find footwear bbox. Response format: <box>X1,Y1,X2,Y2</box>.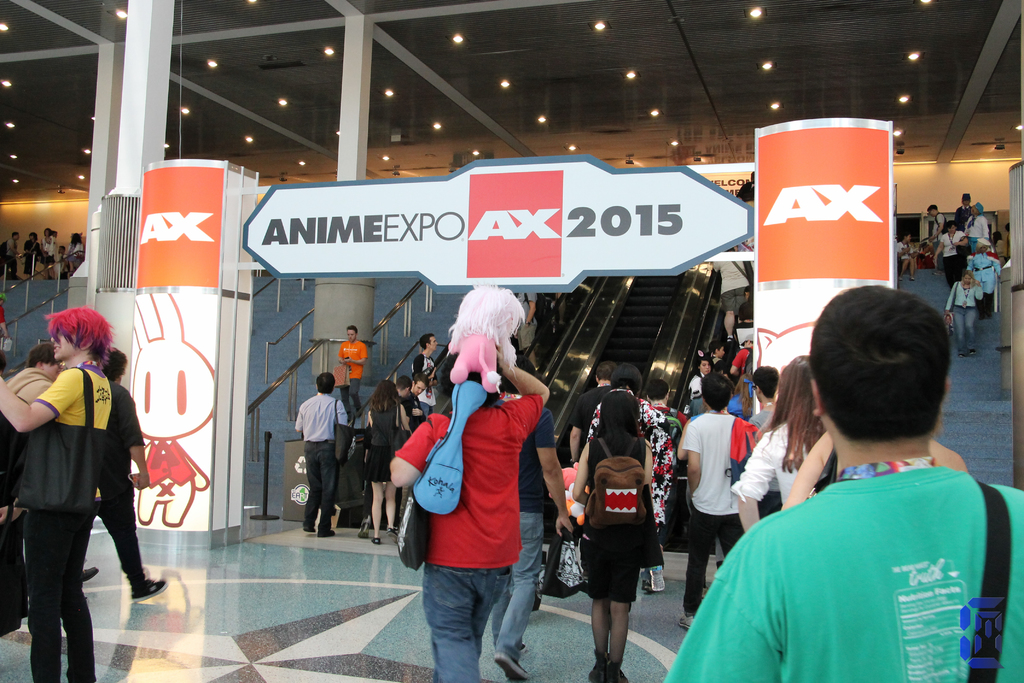
<box>356,525,388,547</box>.
